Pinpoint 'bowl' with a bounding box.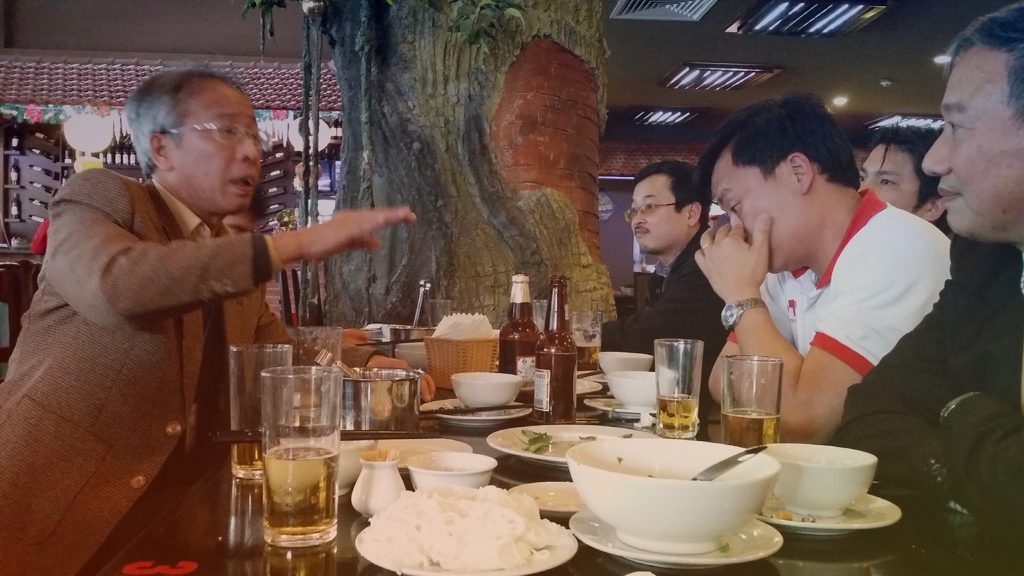
rect(405, 452, 489, 487).
